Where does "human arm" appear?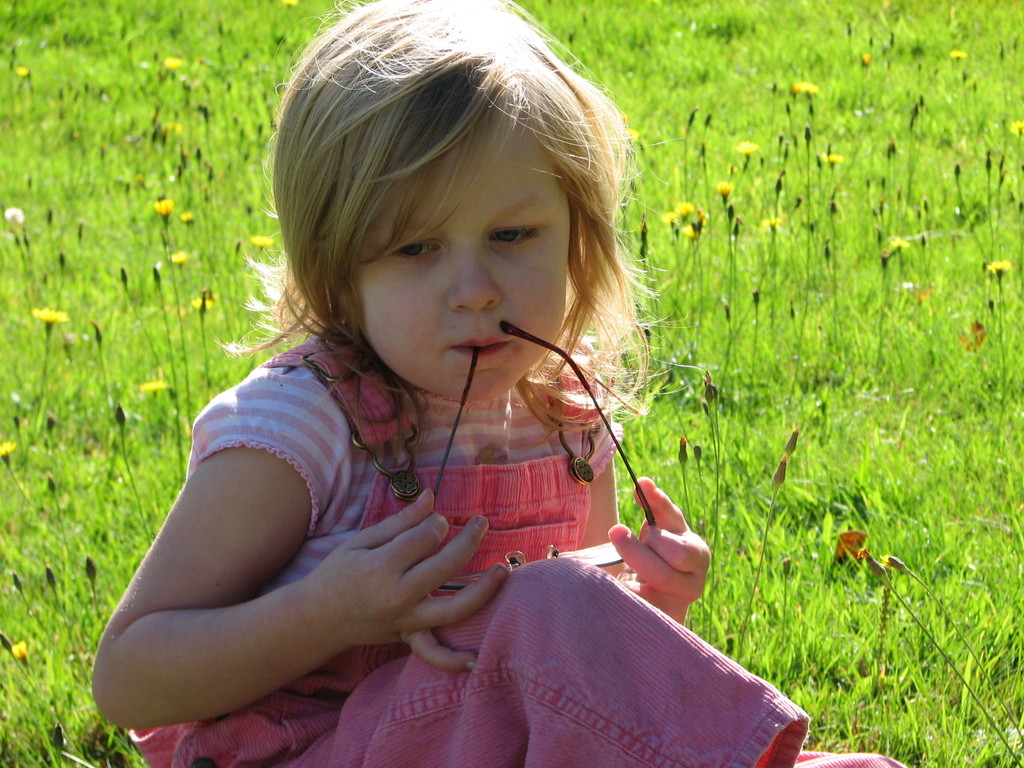
Appears at locate(86, 435, 528, 744).
